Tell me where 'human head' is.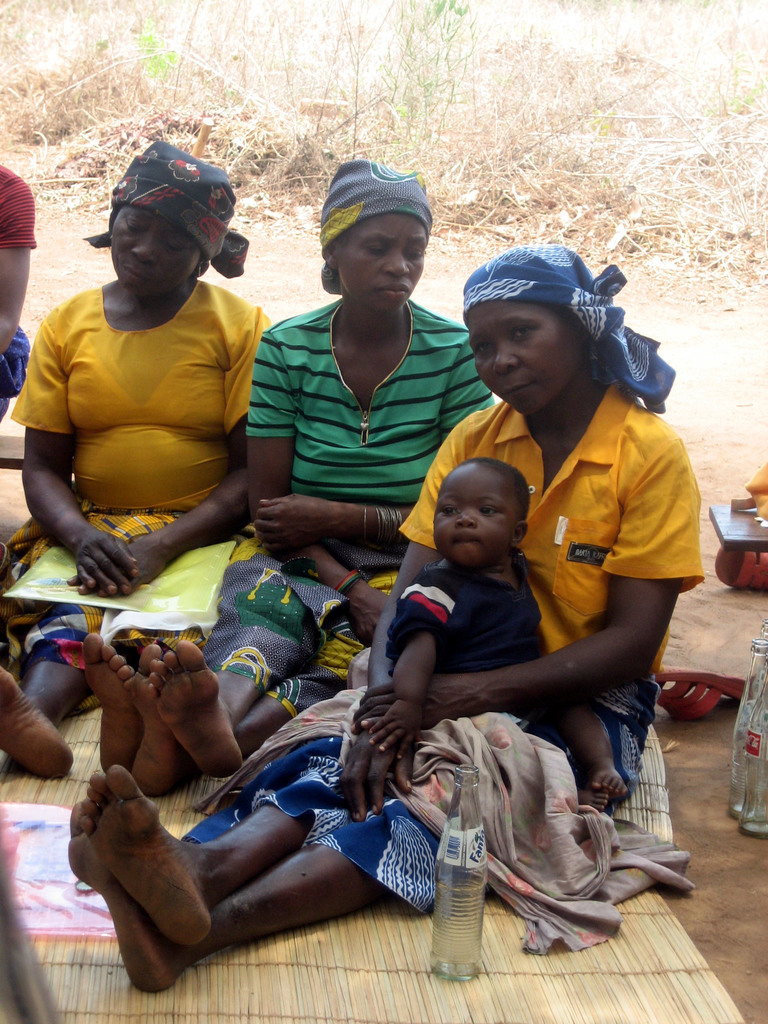
'human head' is at box(433, 450, 531, 567).
